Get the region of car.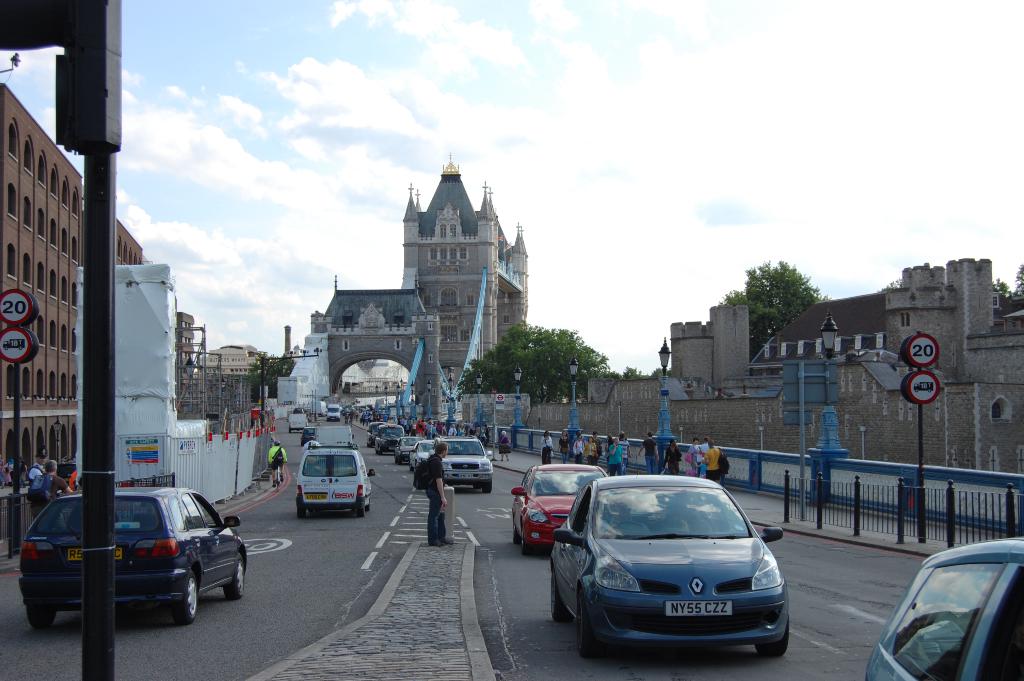
BBox(441, 436, 500, 498).
